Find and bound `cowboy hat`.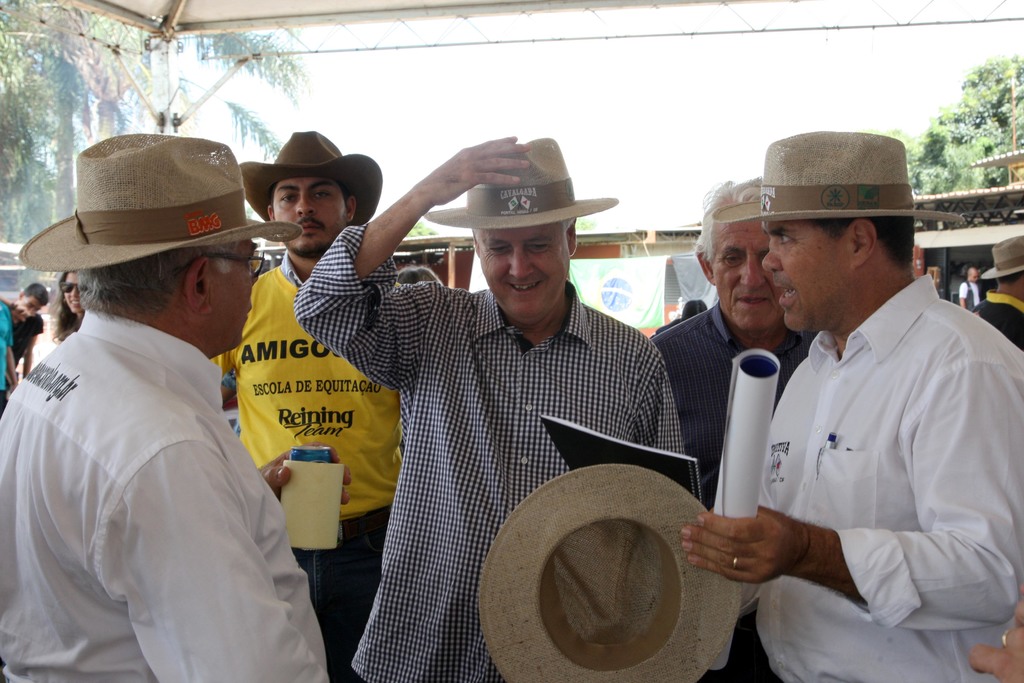
Bound: l=980, t=234, r=1023, b=279.
